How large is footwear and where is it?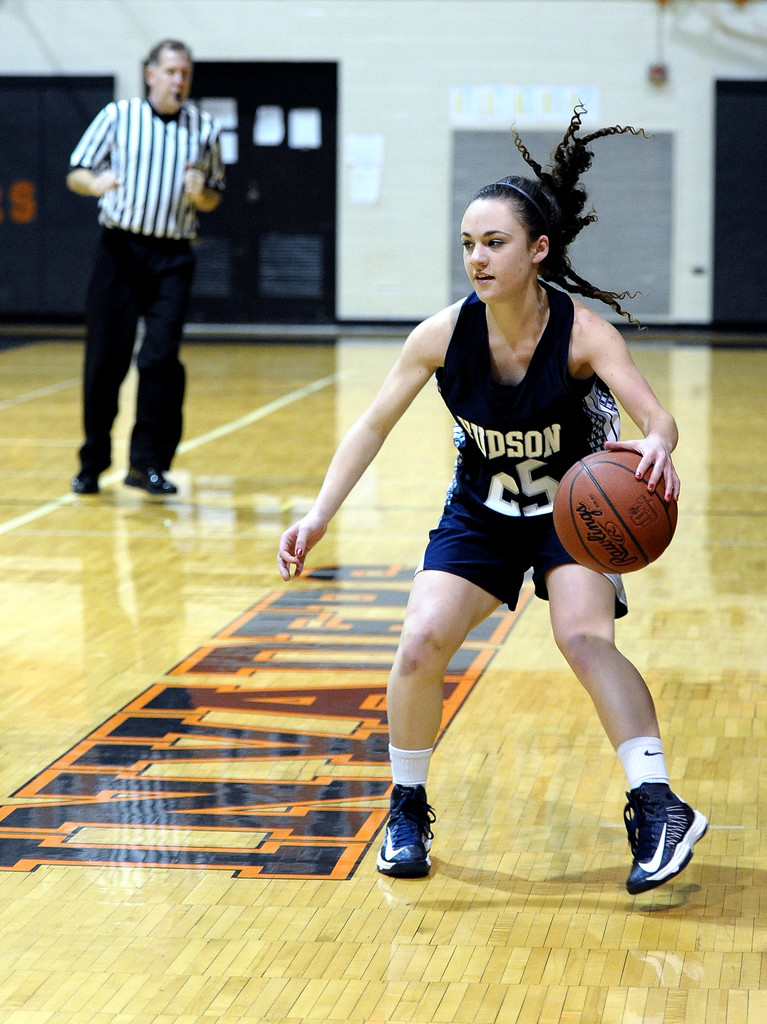
Bounding box: {"left": 381, "top": 789, "right": 455, "bottom": 881}.
